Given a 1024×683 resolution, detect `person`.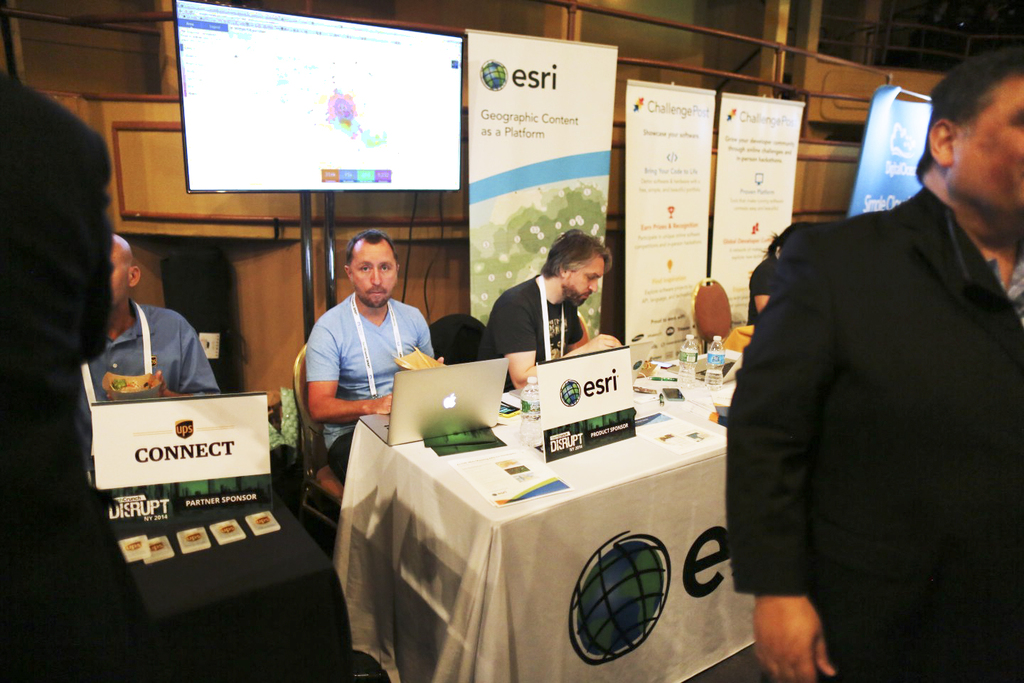
484:231:612:393.
